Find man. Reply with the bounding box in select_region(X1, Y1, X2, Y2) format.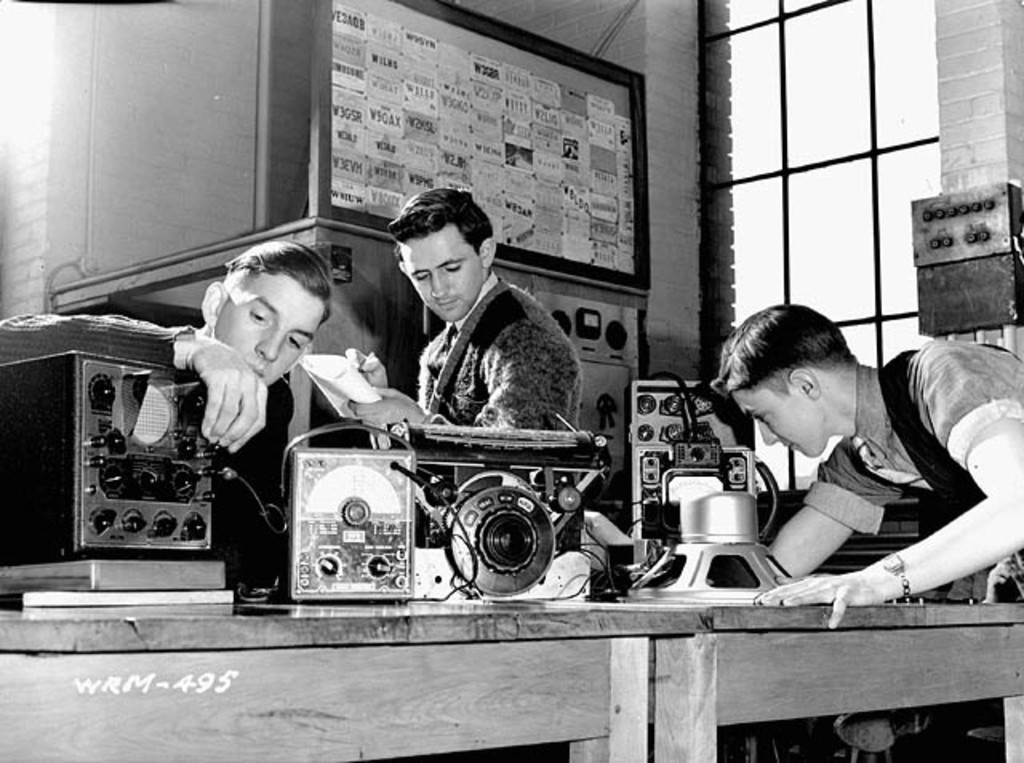
select_region(2, 234, 352, 589).
